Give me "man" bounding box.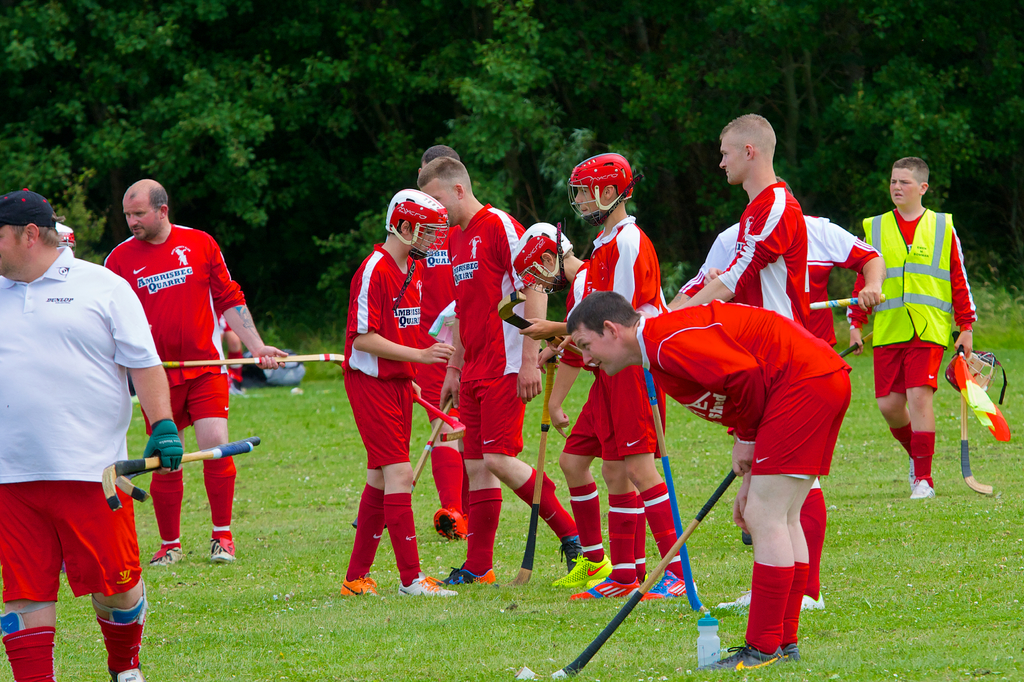
{"x1": 663, "y1": 176, "x2": 883, "y2": 608}.
